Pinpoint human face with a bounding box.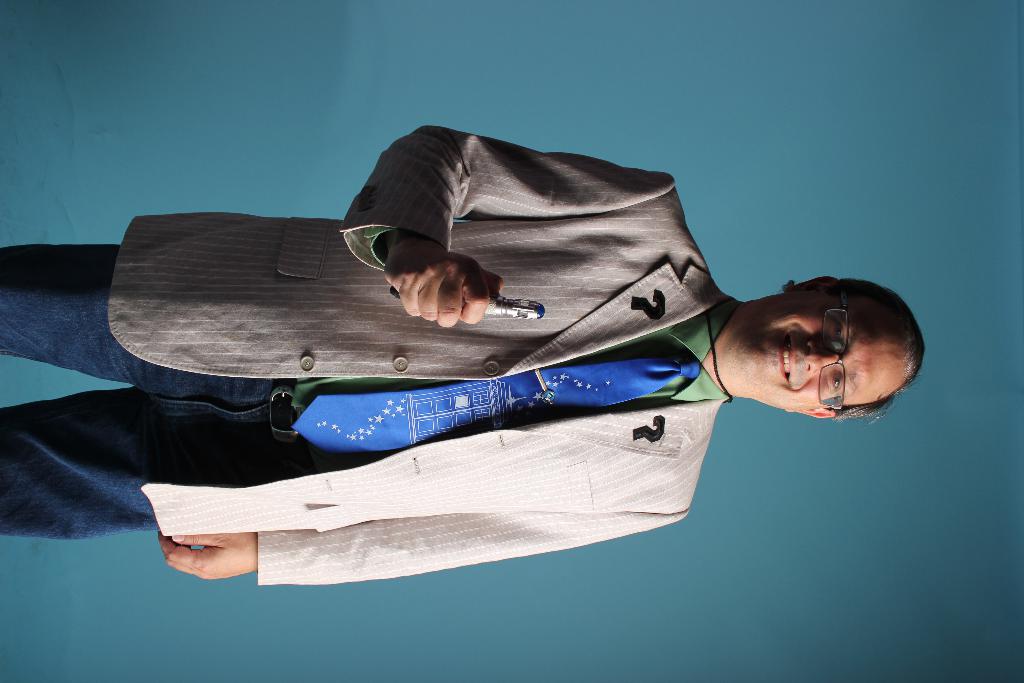
[724, 283, 907, 414].
